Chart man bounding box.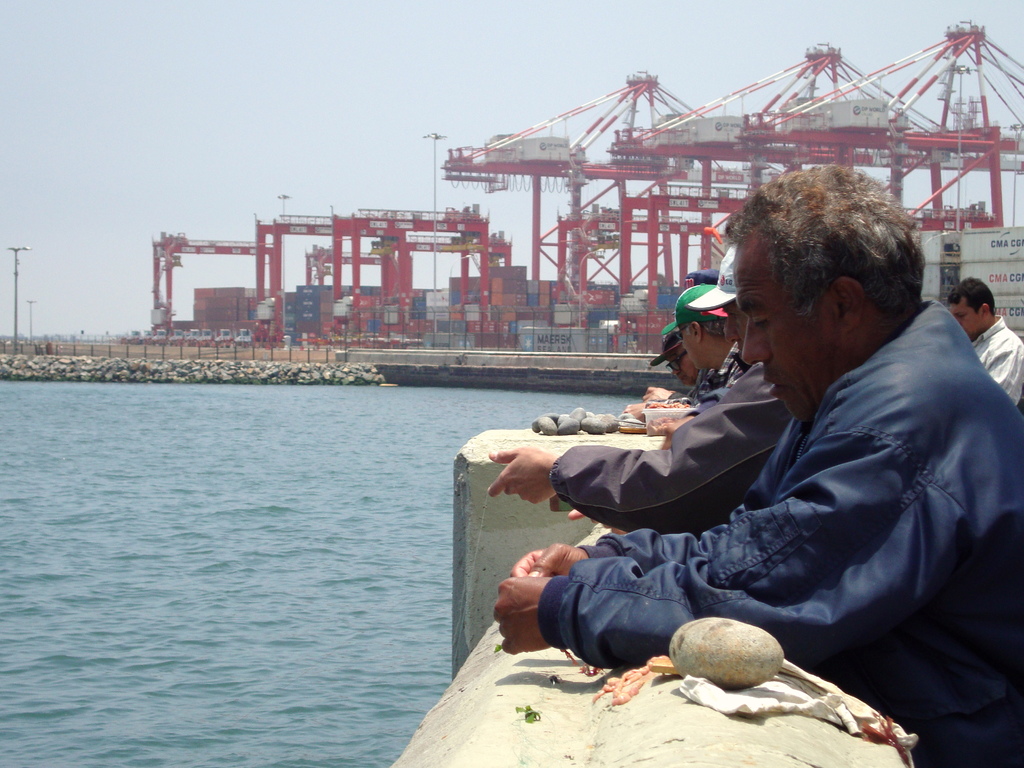
Charted: detection(948, 273, 1022, 410).
